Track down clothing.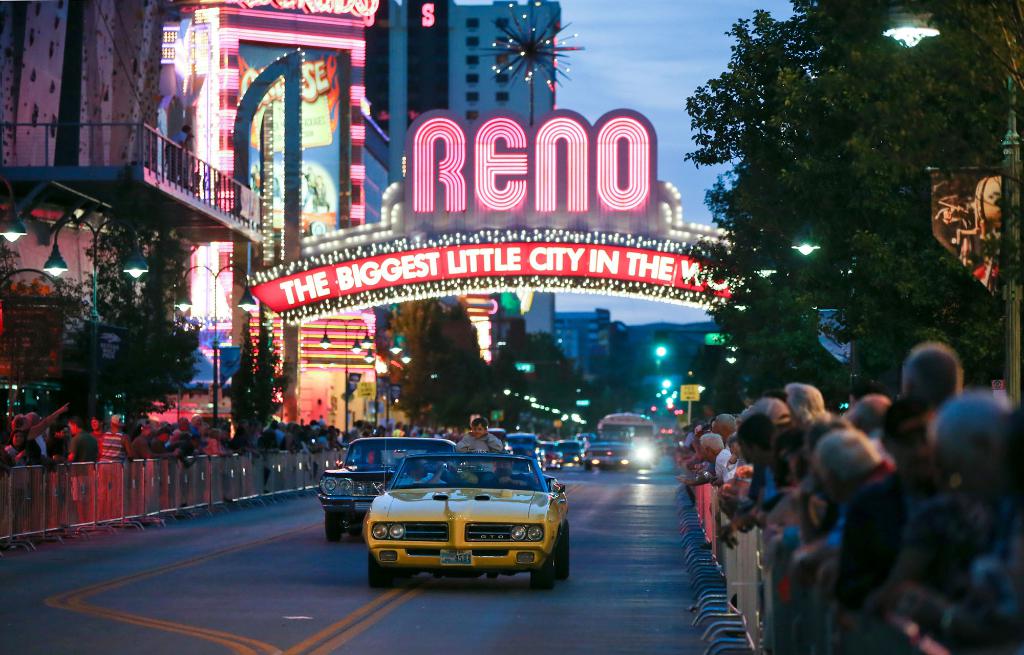
Tracked to select_region(285, 434, 300, 449).
